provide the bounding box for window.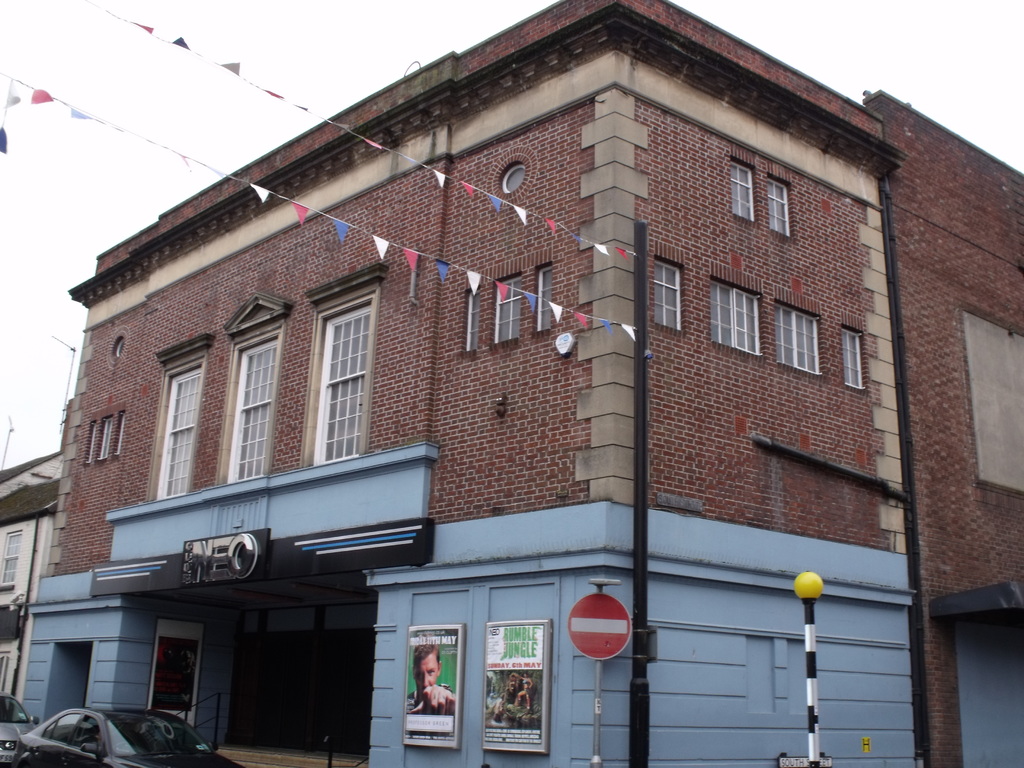
223/330/286/479.
